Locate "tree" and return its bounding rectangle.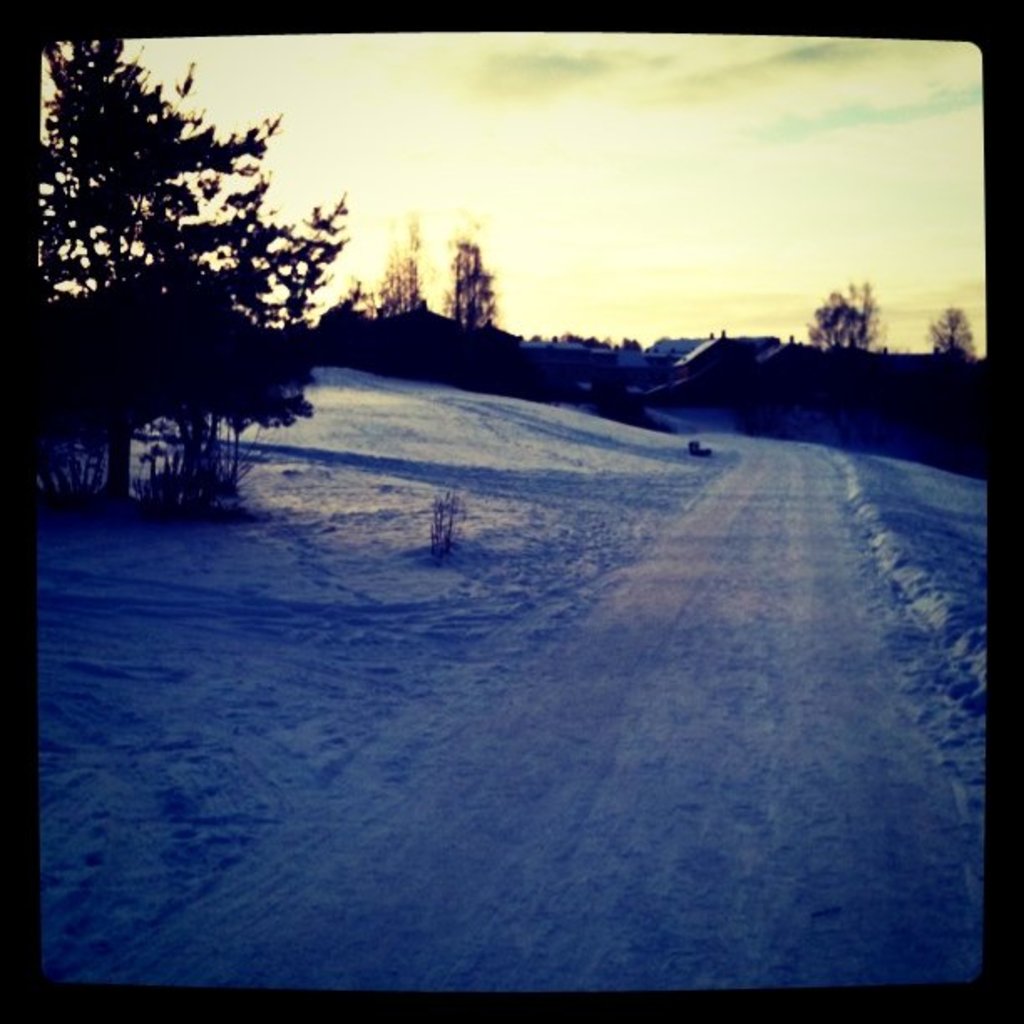
373/204/430/323.
